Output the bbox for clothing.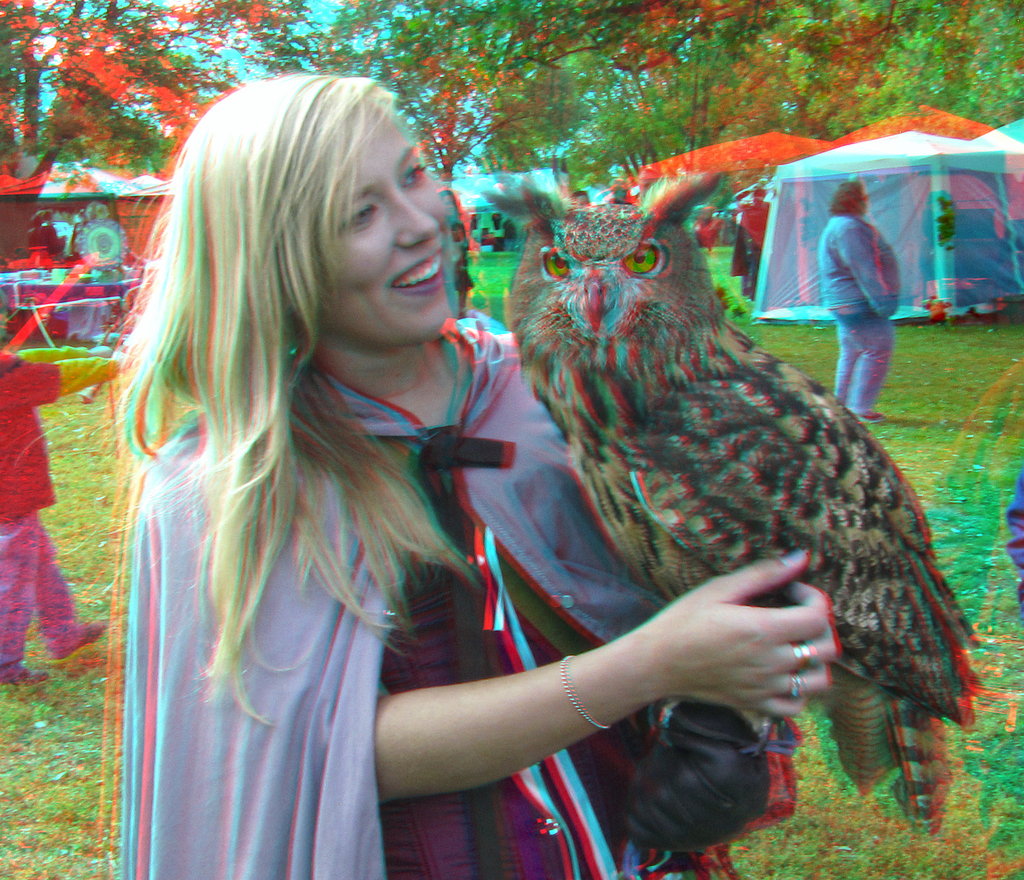
110/312/764/879.
